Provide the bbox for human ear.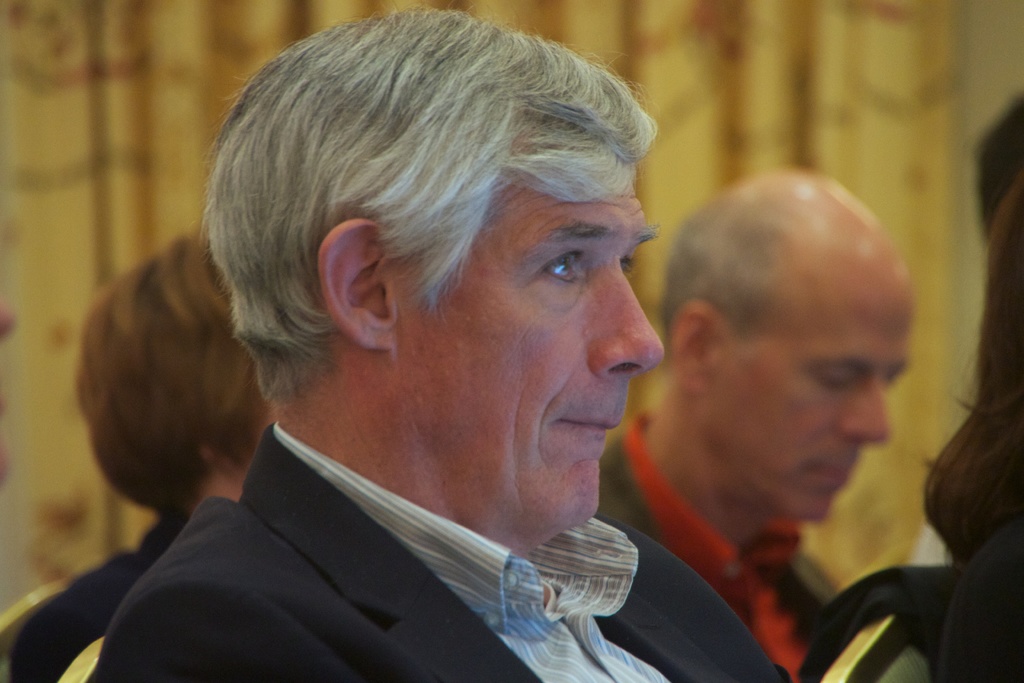
region(671, 299, 726, 391).
